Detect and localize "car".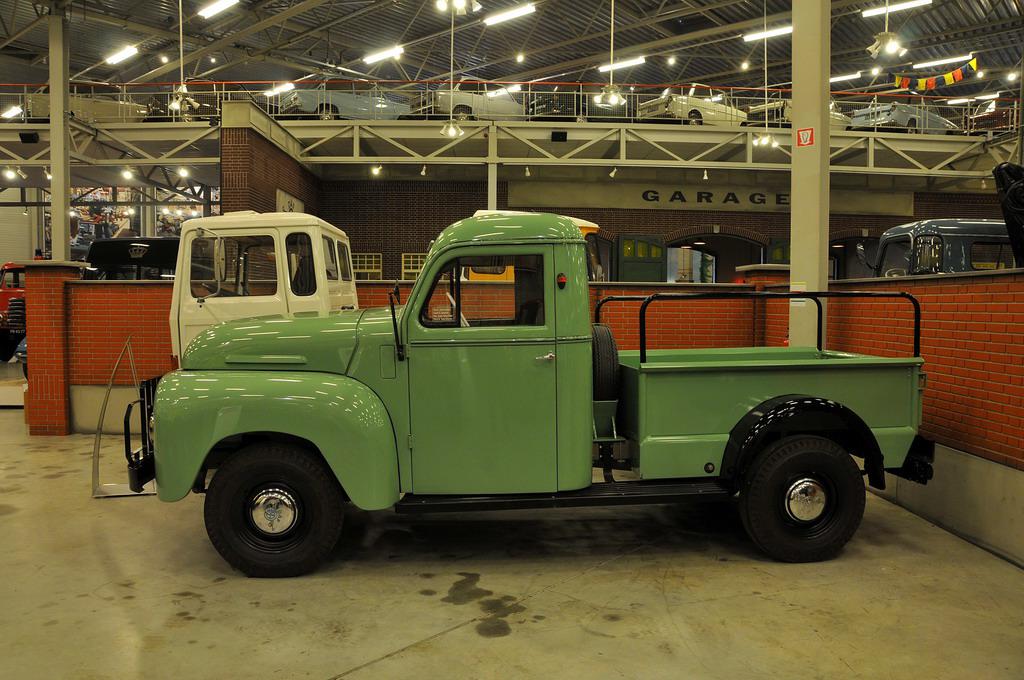
Localized at x1=121 y1=215 x2=928 y2=578.
